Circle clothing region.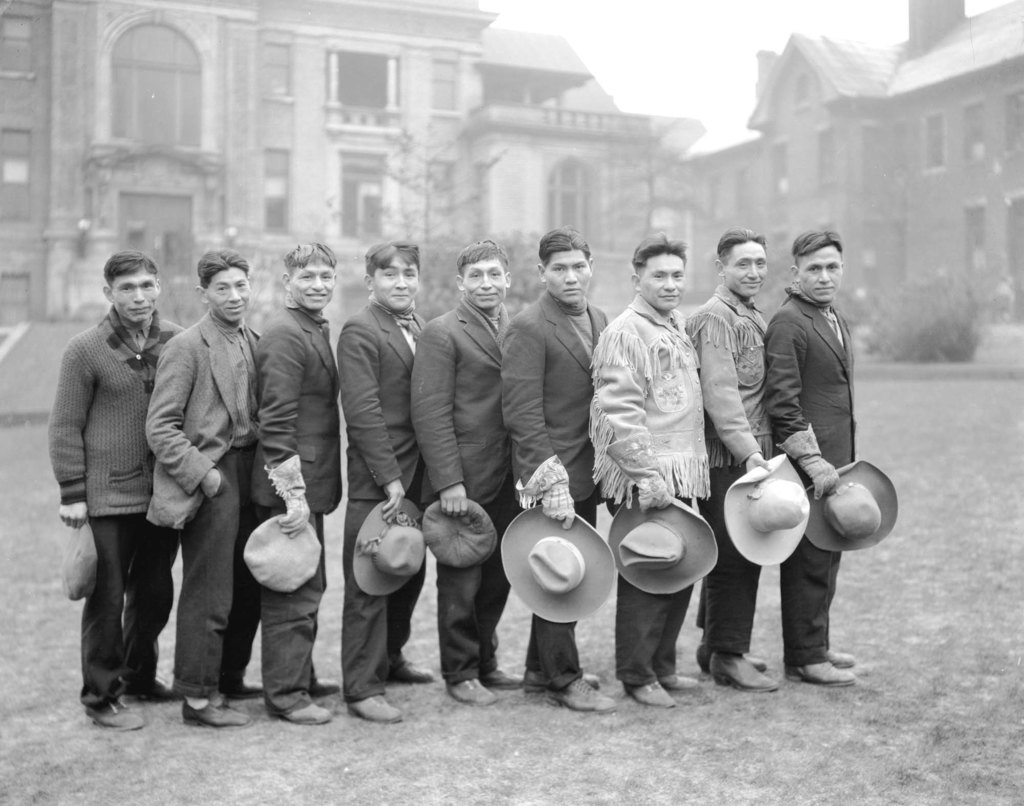
Region: [406, 297, 521, 678].
